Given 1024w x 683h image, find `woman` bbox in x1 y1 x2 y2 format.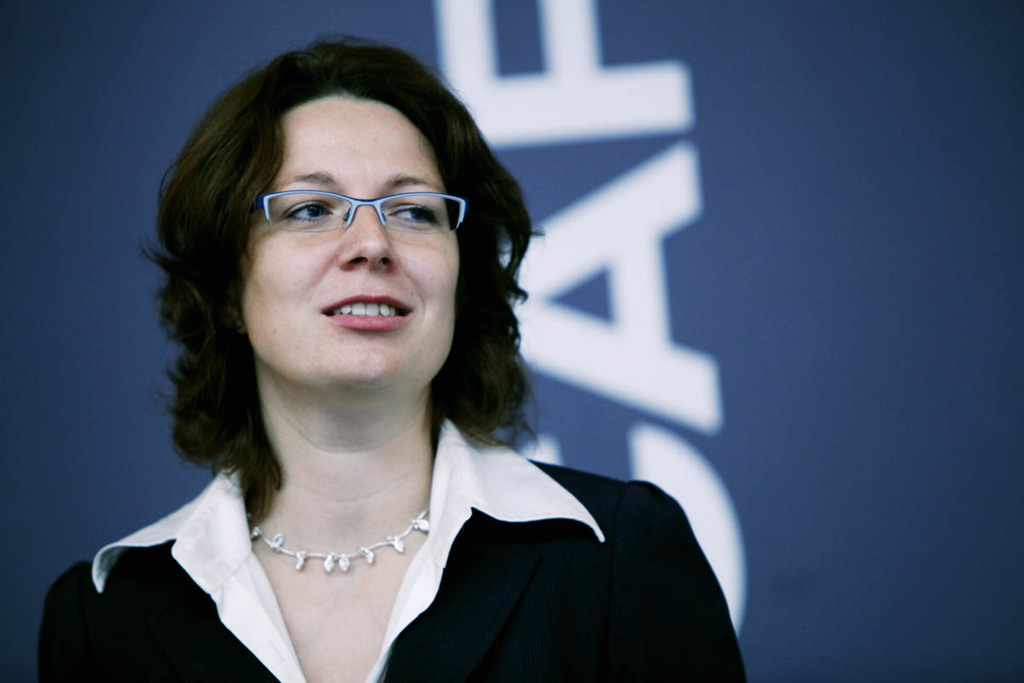
89 65 725 680.
